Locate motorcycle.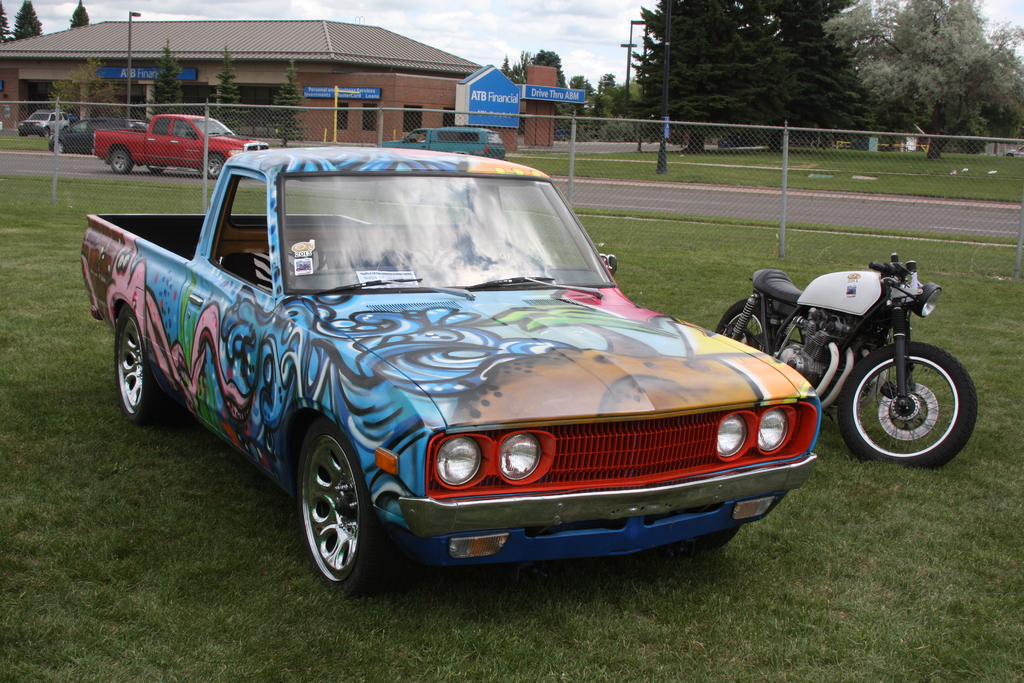
Bounding box: [left=723, top=239, right=986, bottom=486].
